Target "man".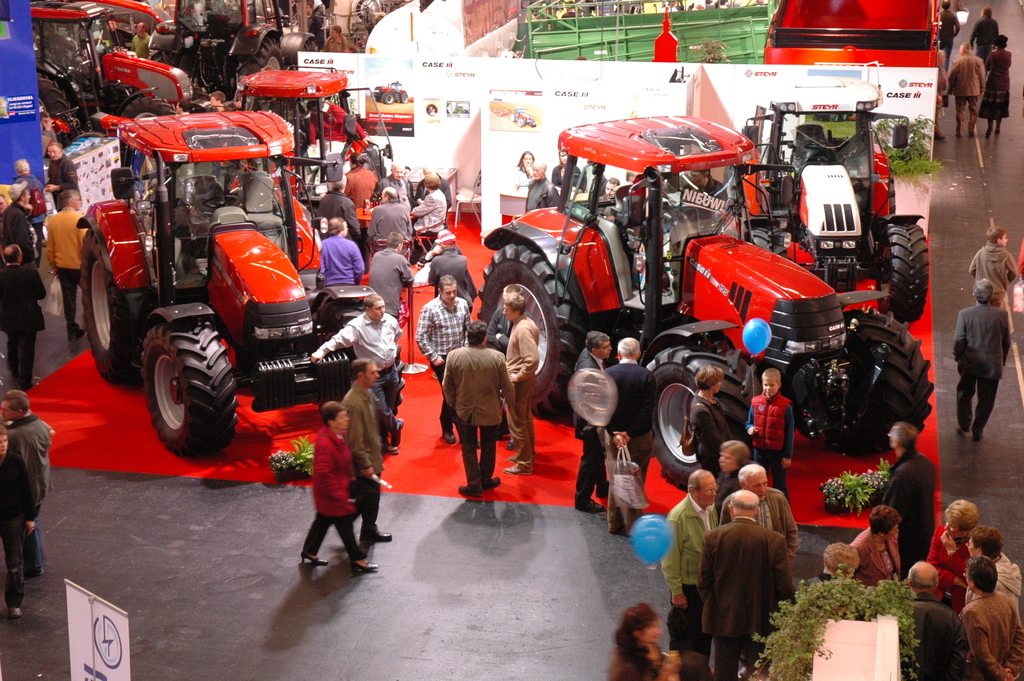
Target region: [left=42, top=188, right=106, bottom=338].
